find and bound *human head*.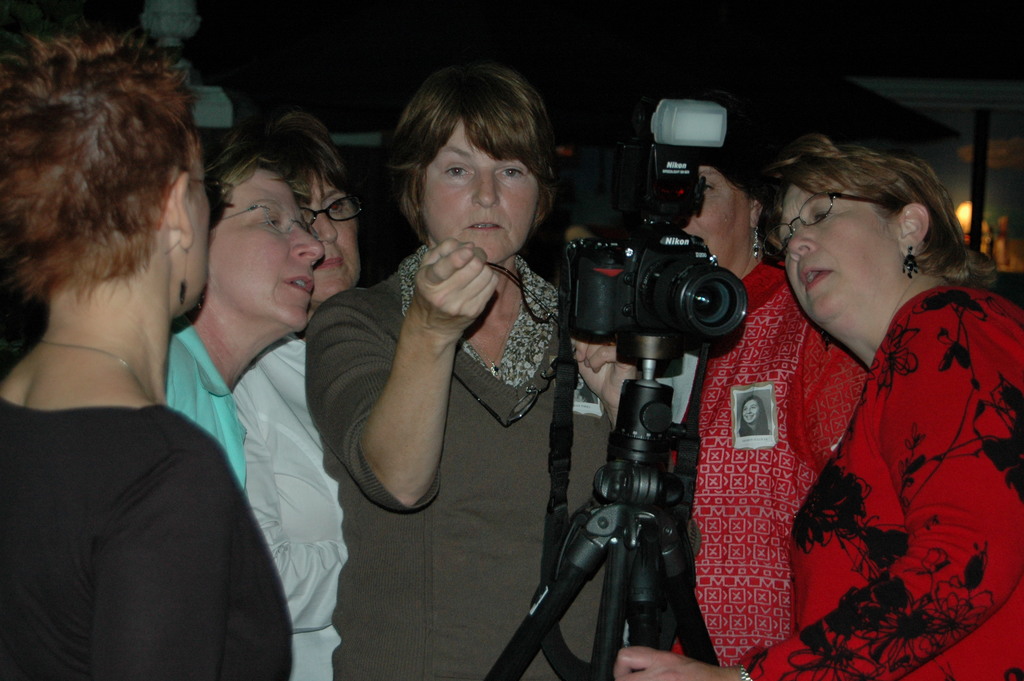
Bound: [left=376, top=64, right=573, bottom=267].
